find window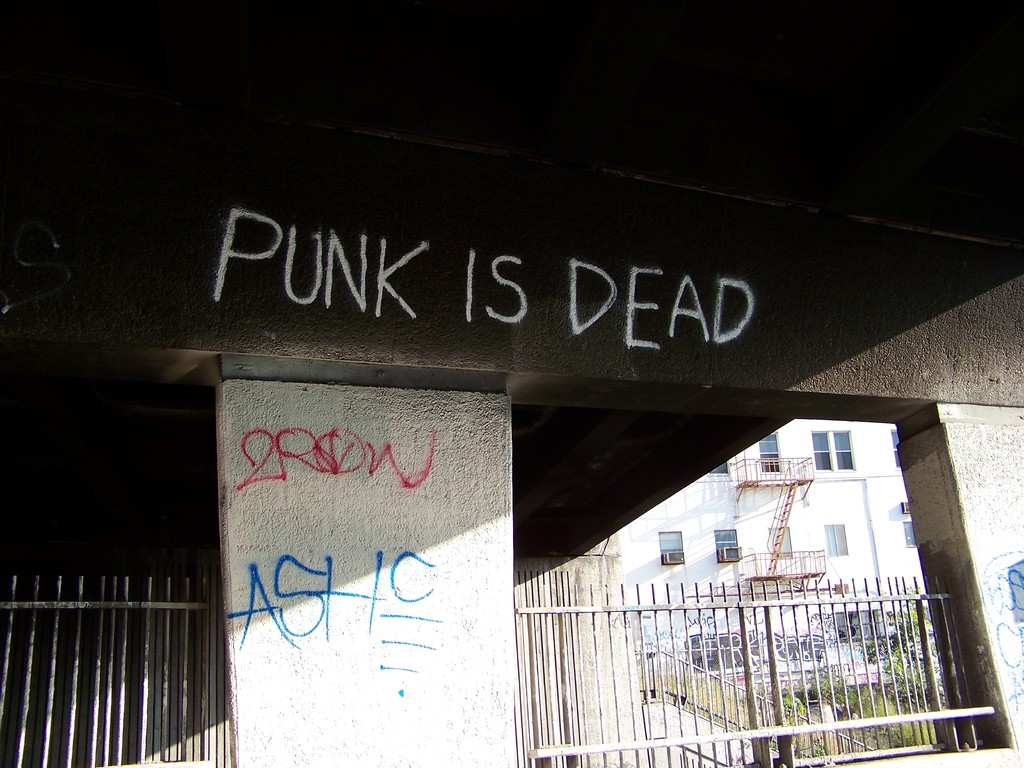
(x1=760, y1=435, x2=781, y2=475)
